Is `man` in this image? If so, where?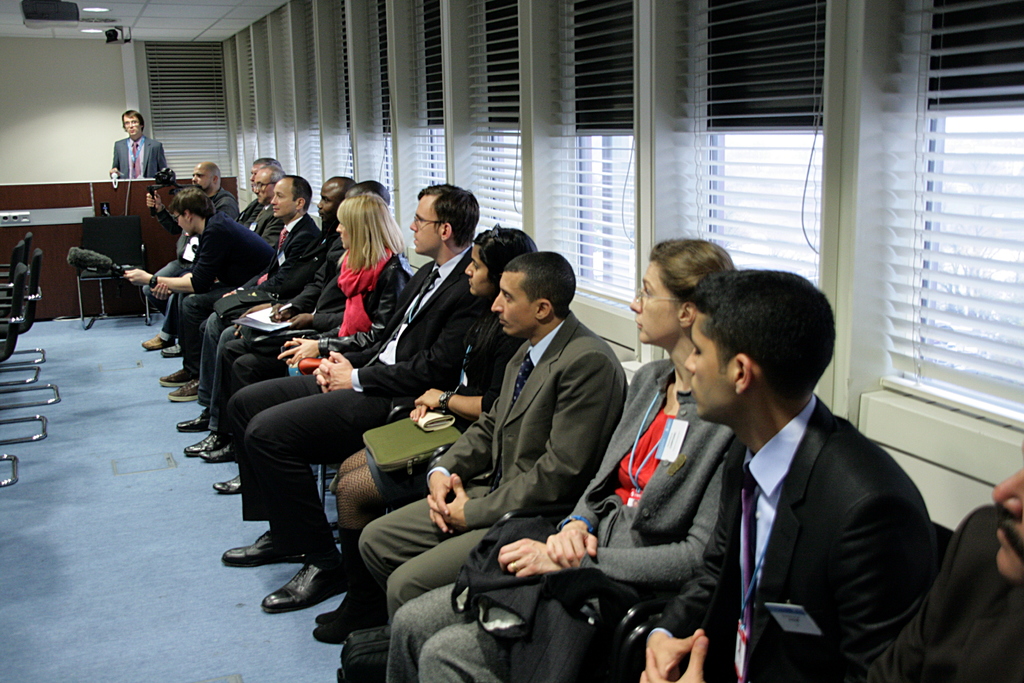
Yes, at region(243, 163, 289, 242).
